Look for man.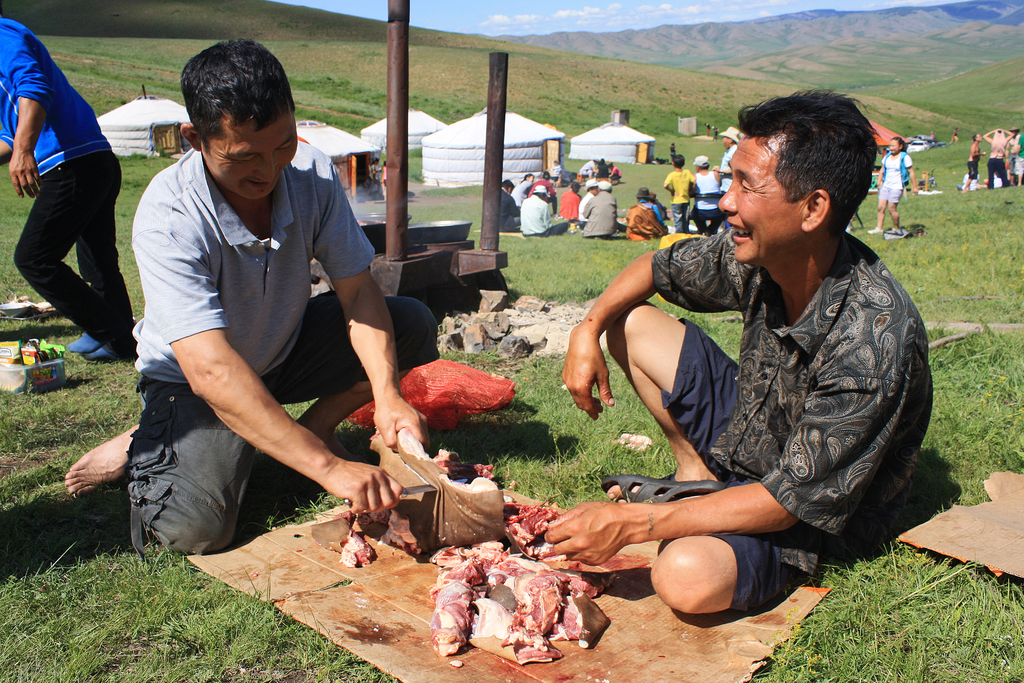
Found: (0, 15, 148, 361).
